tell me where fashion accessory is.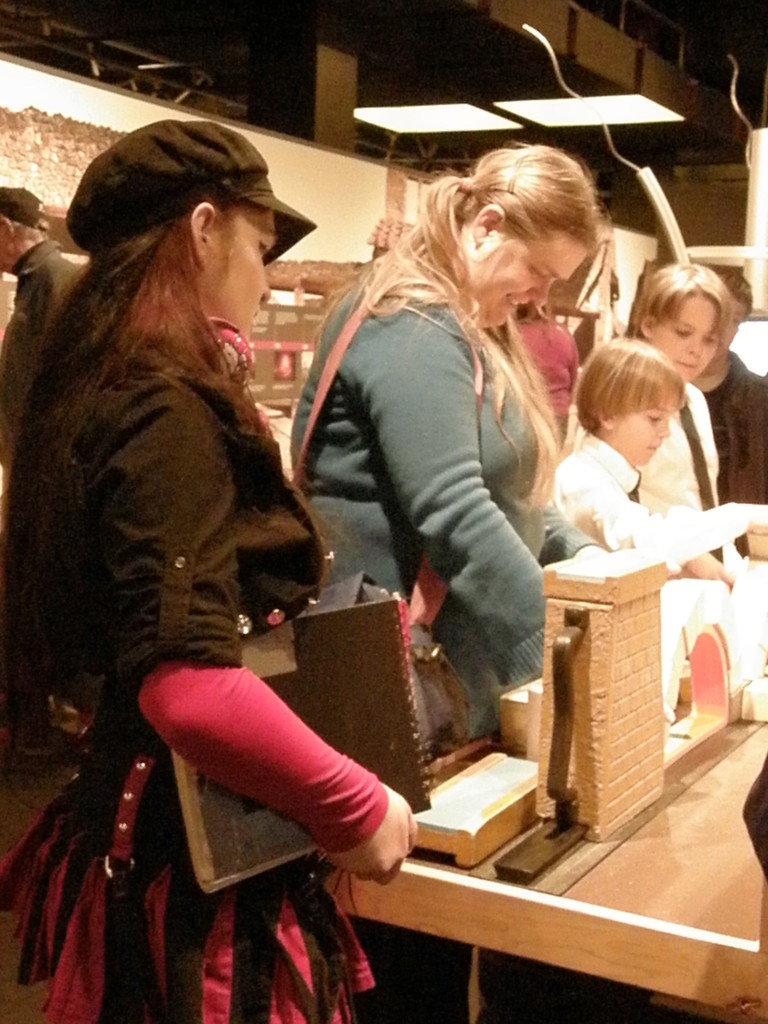
fashion accessory is at 0,188,42,230.
